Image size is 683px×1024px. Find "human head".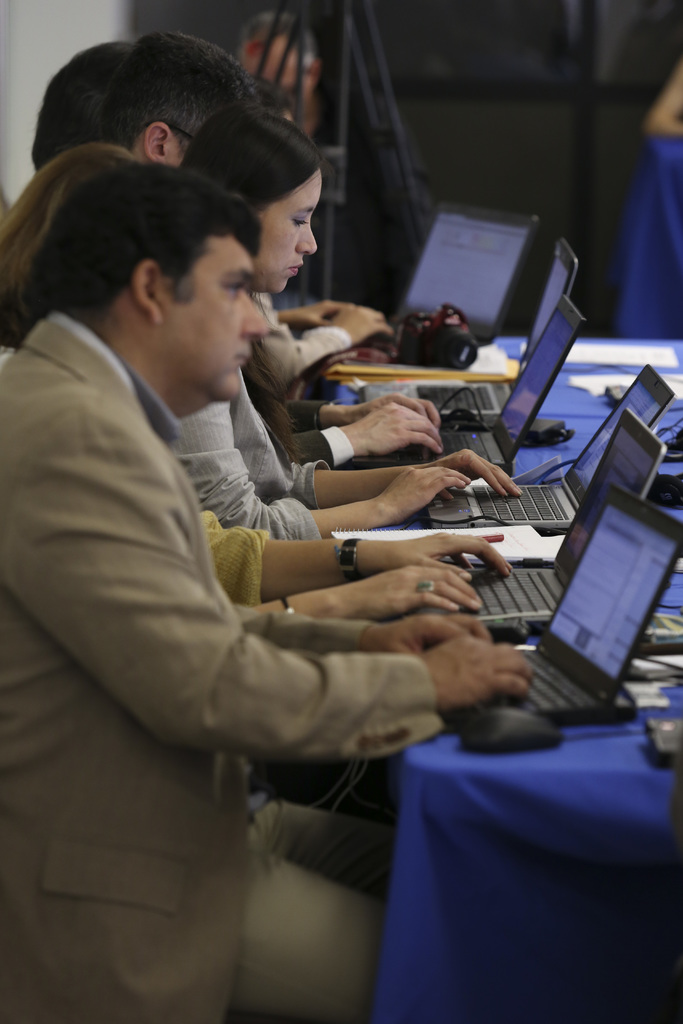
(left=4, top=156, right=278, bottom=430).
